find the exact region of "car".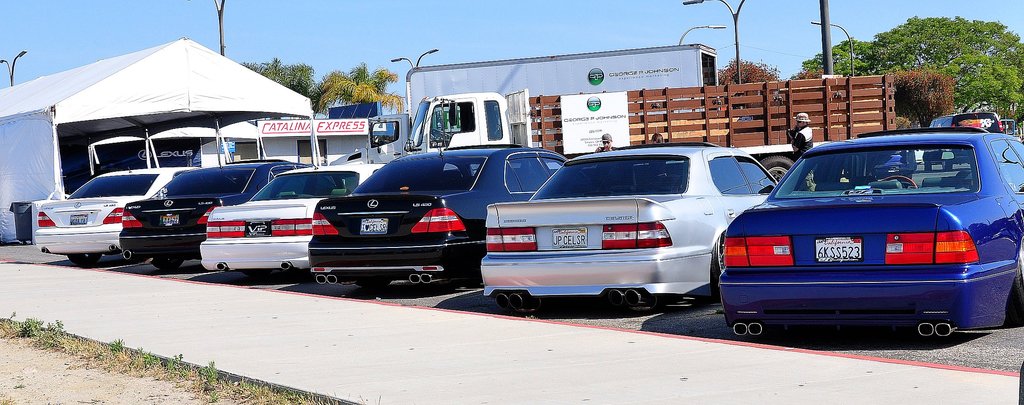
Exact region: 115 160 309 272.
